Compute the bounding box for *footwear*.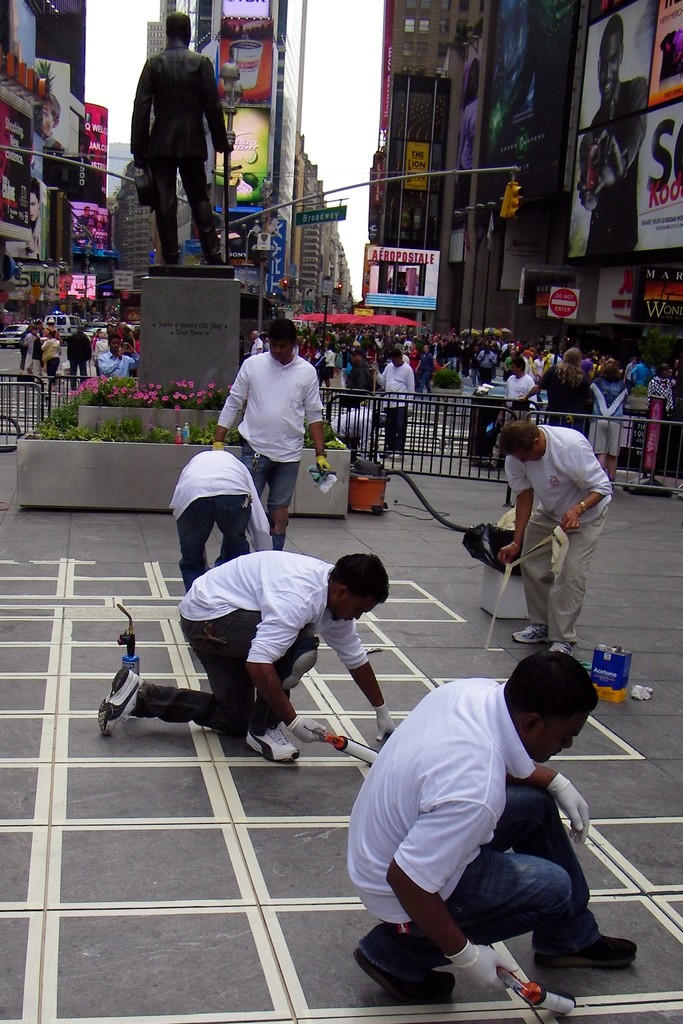
region(550, 643, 575, 657).
